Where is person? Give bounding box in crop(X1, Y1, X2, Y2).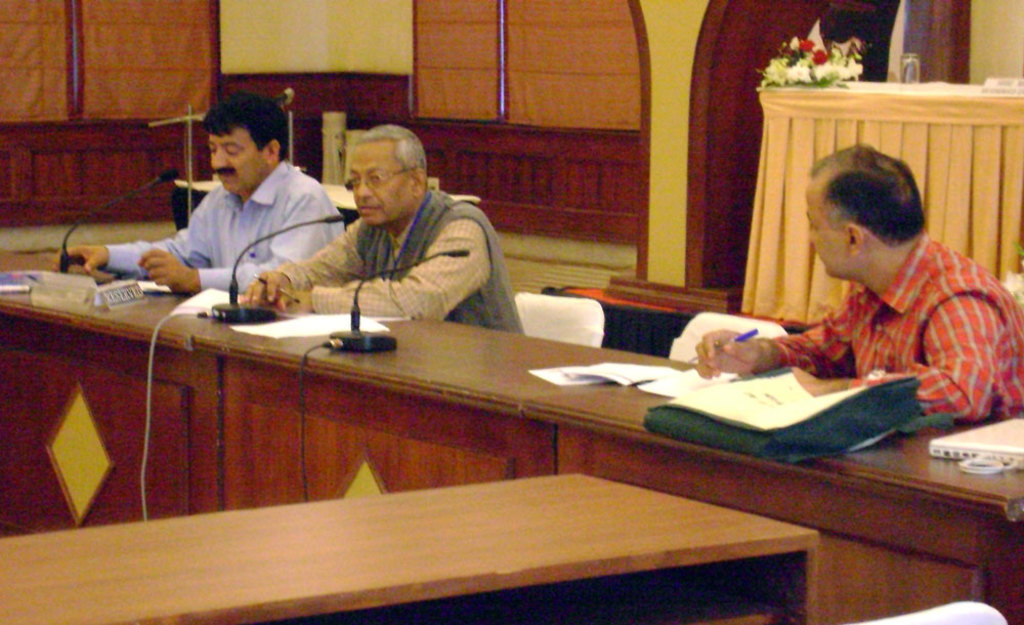
crop(54, 89, 346, 295).
